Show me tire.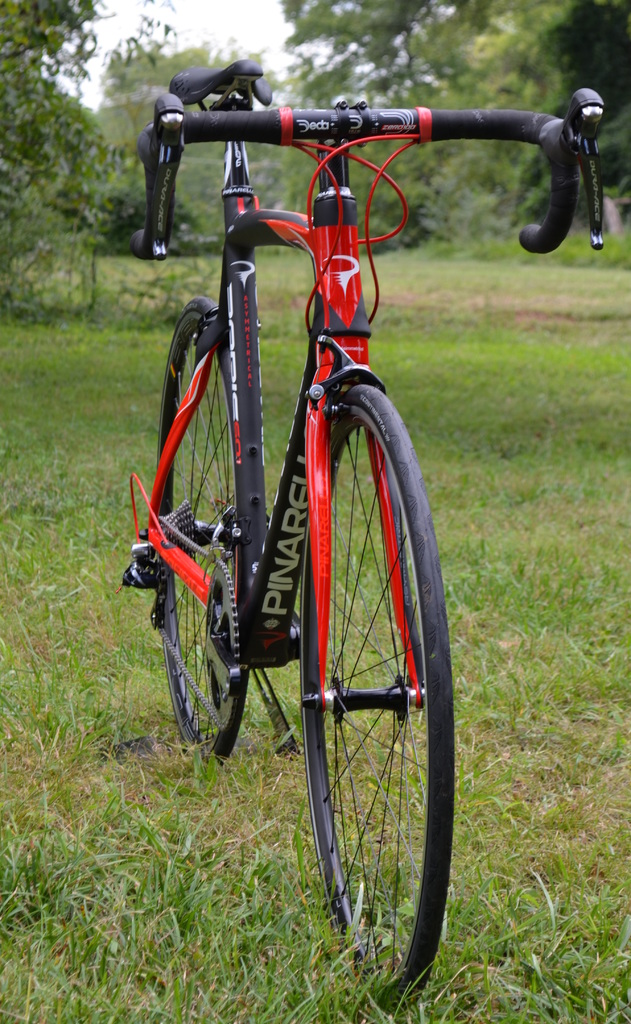
tire is here: select_region(161, 299, 249, 769).
